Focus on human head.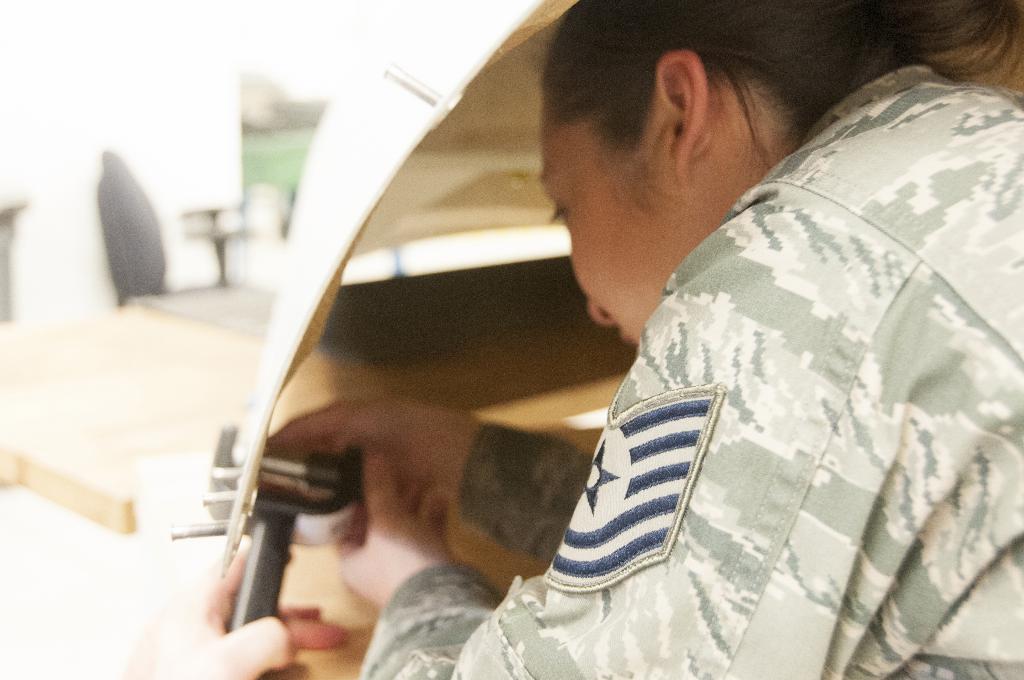
Focused at [541, 23, 830, 246].
